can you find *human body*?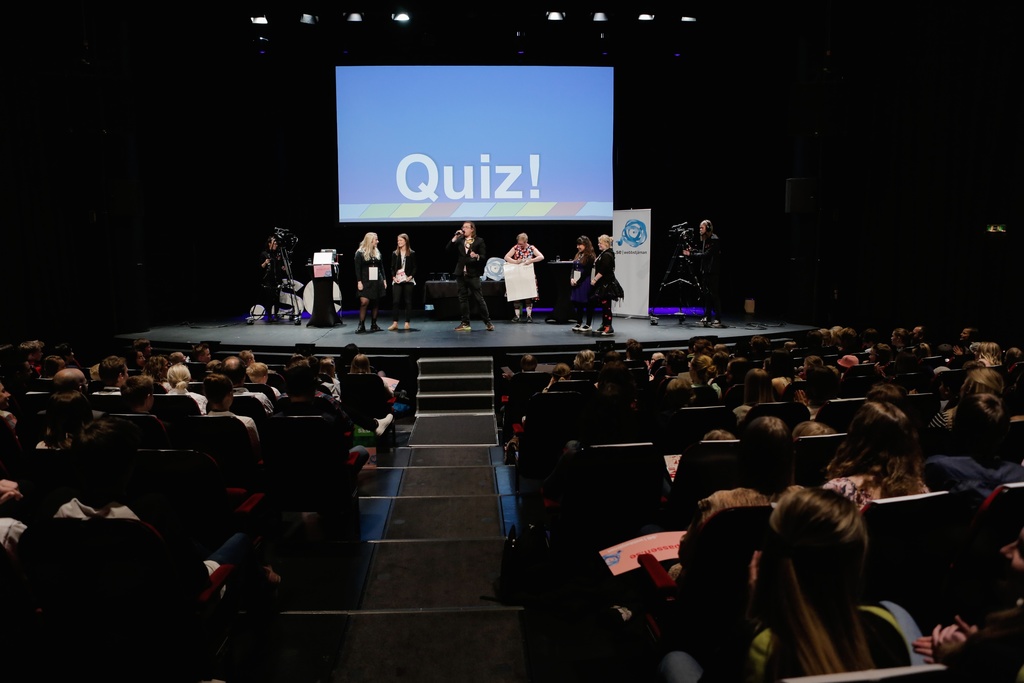
Yes, bounding box: region(618, 488, 769, 682).
